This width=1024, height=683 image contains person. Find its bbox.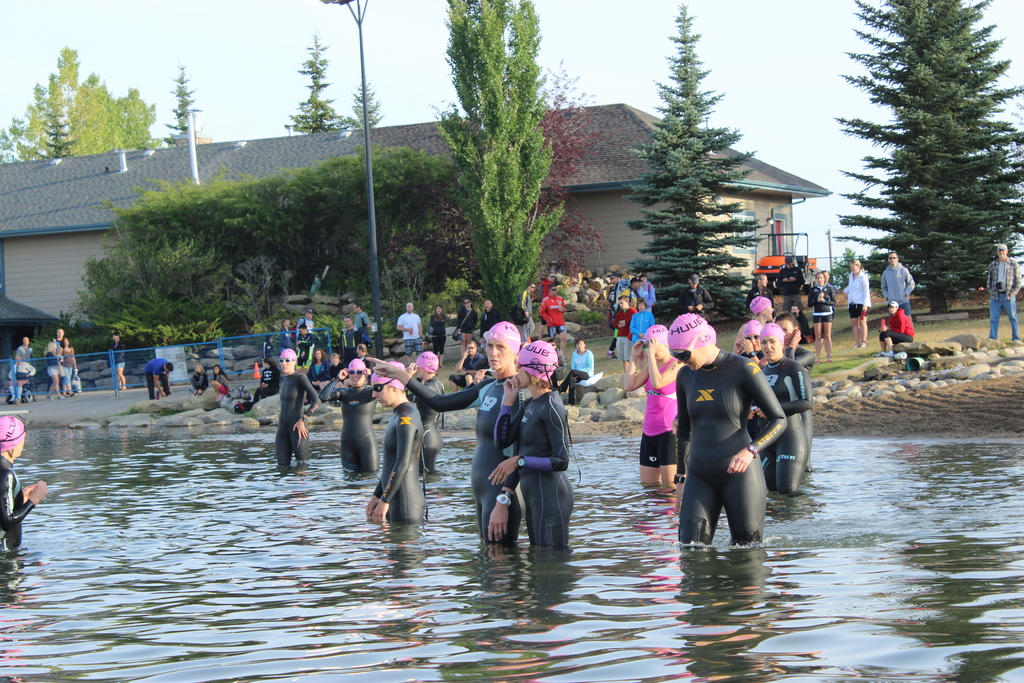
[x1=256, y1=342, x2=328, y2=481].
